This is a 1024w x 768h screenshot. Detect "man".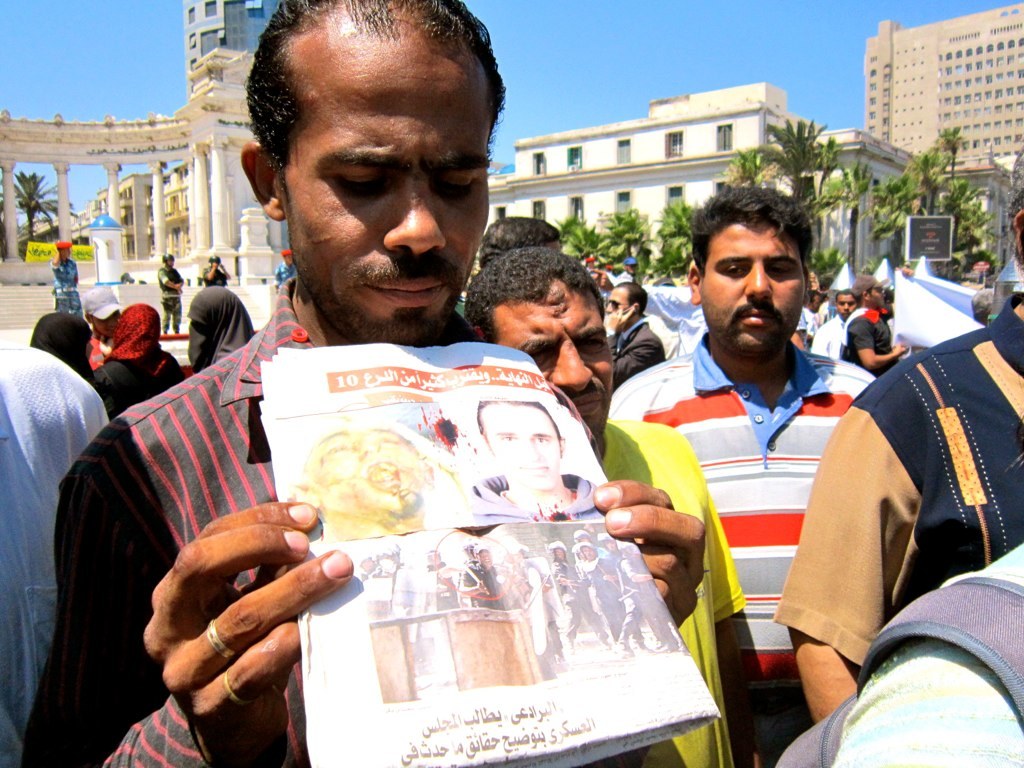
356/550/371/566.
